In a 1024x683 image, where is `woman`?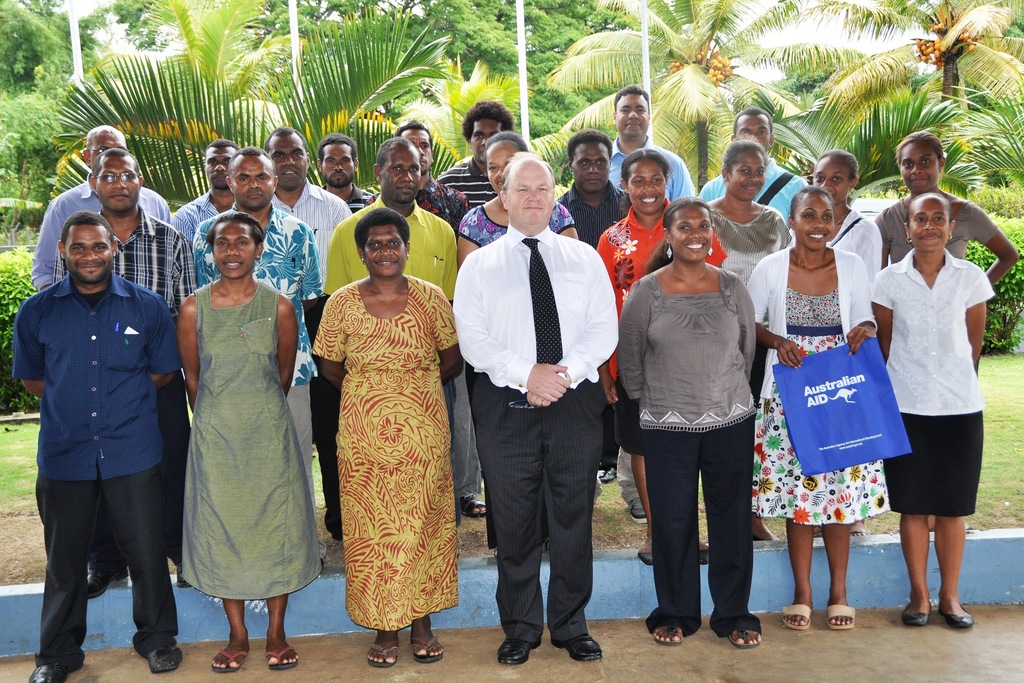
[310, 225, 460, 655].
